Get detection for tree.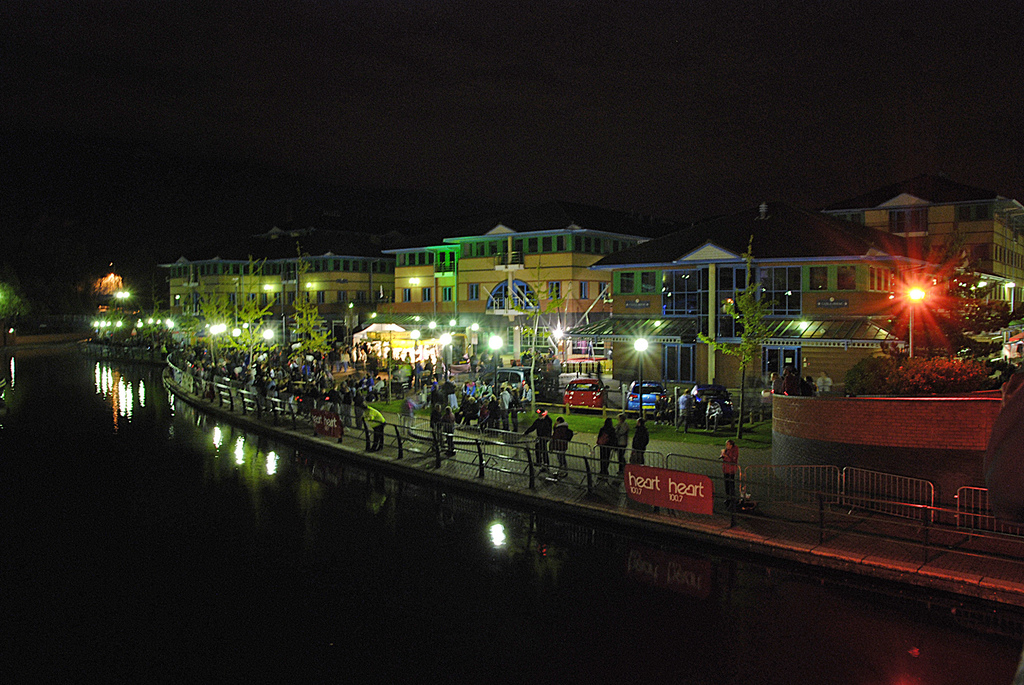
Detection: pyautogui.locateOnScreen(291, 278, 337, 379).
